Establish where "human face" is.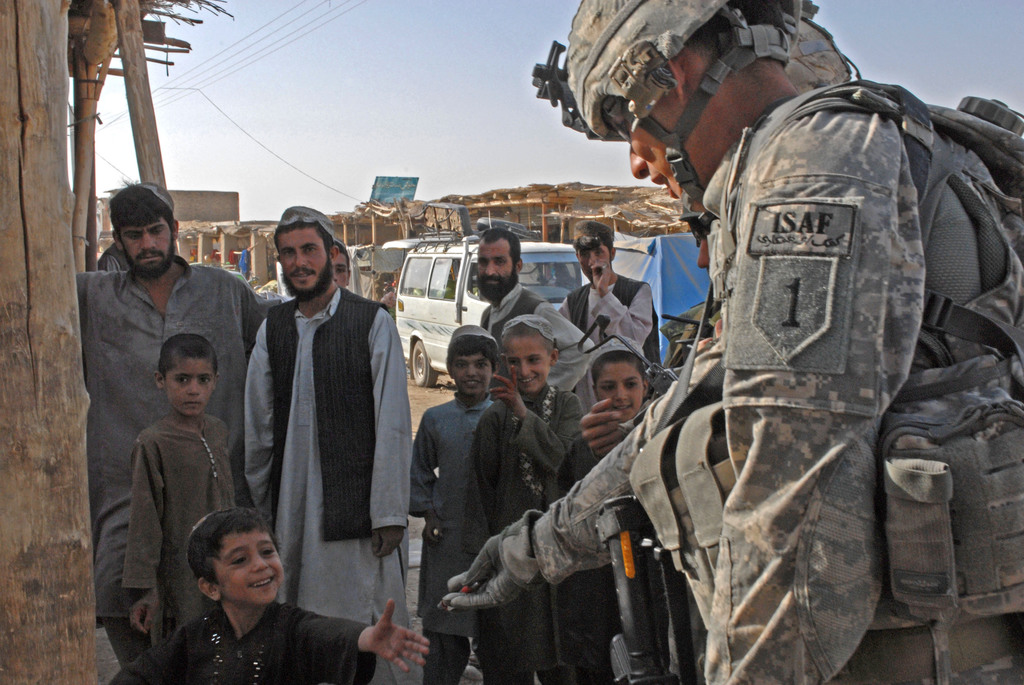
Established at bbox=[614, 100, 712, 225].
